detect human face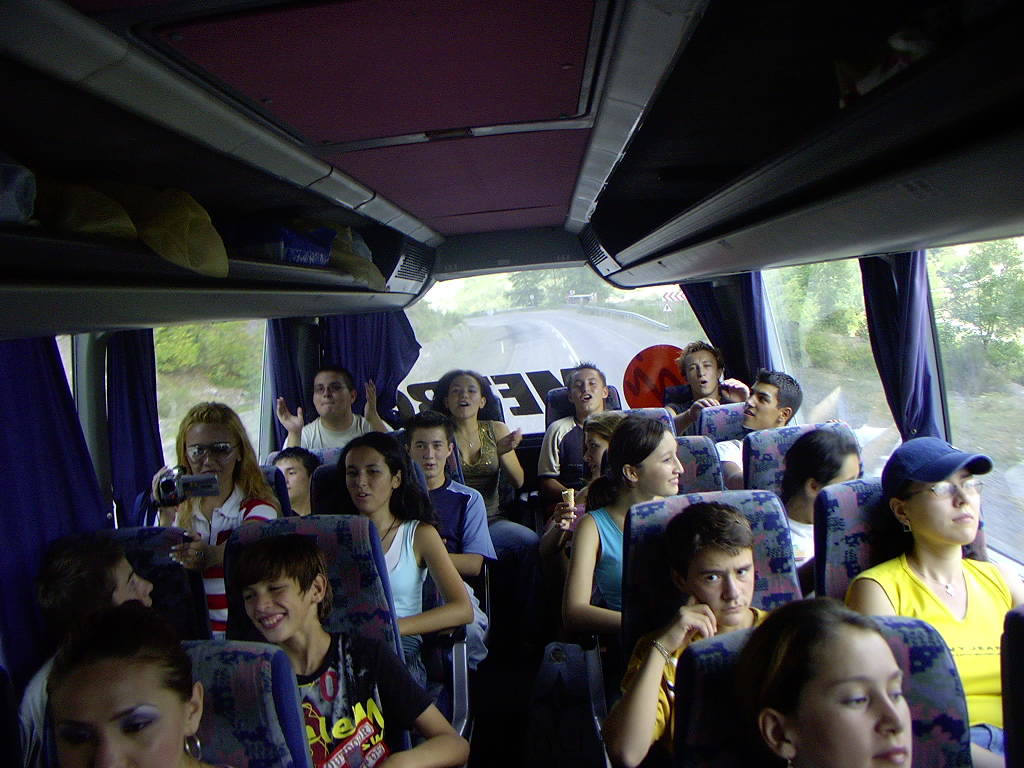
<box>740,381,781,428</box>
